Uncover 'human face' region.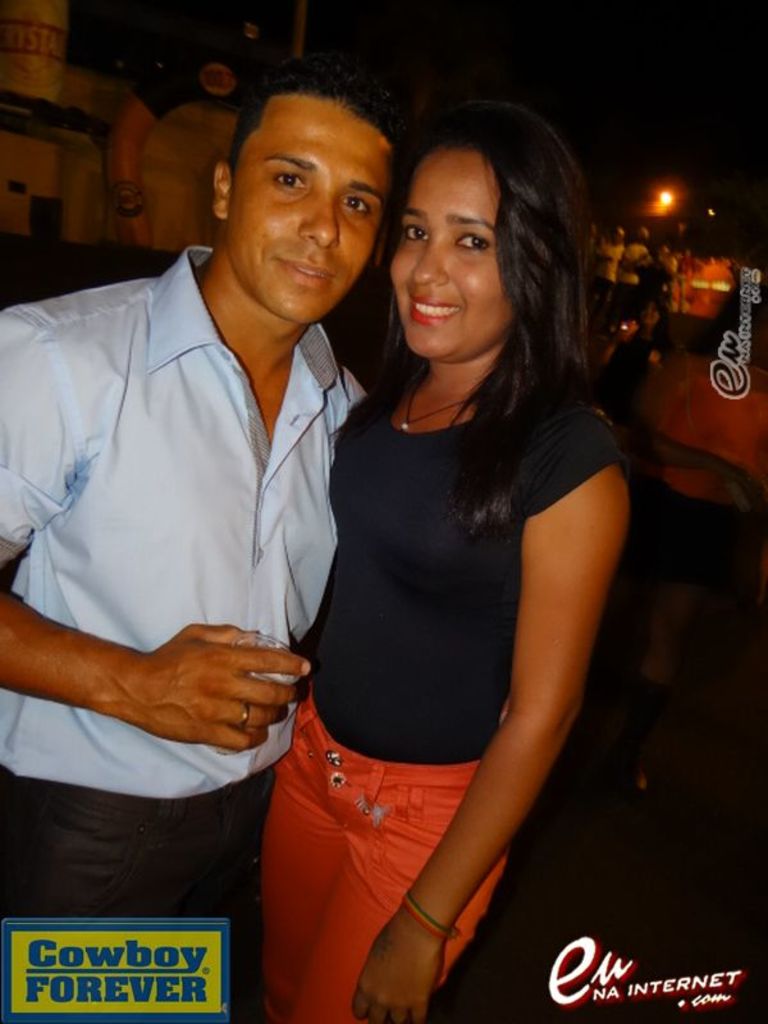
Uncovered: [x1=225, y1=96, x2=390, y2=329].
